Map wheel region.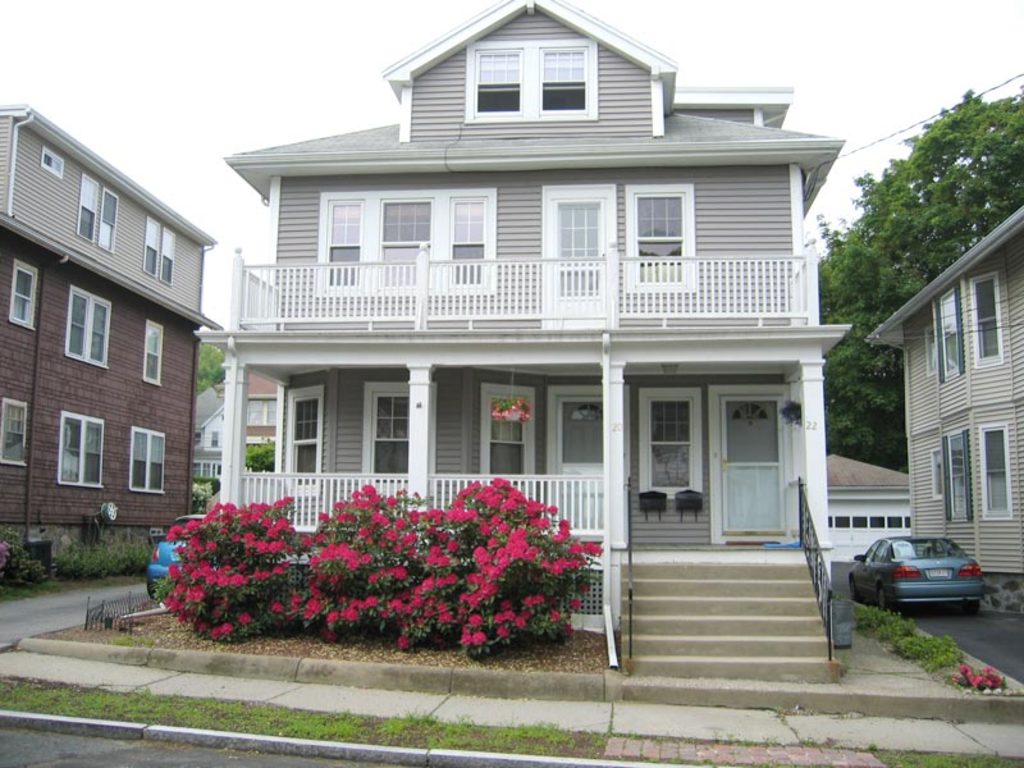
Mapped to <region>846, 575, 859, 603</region>.
